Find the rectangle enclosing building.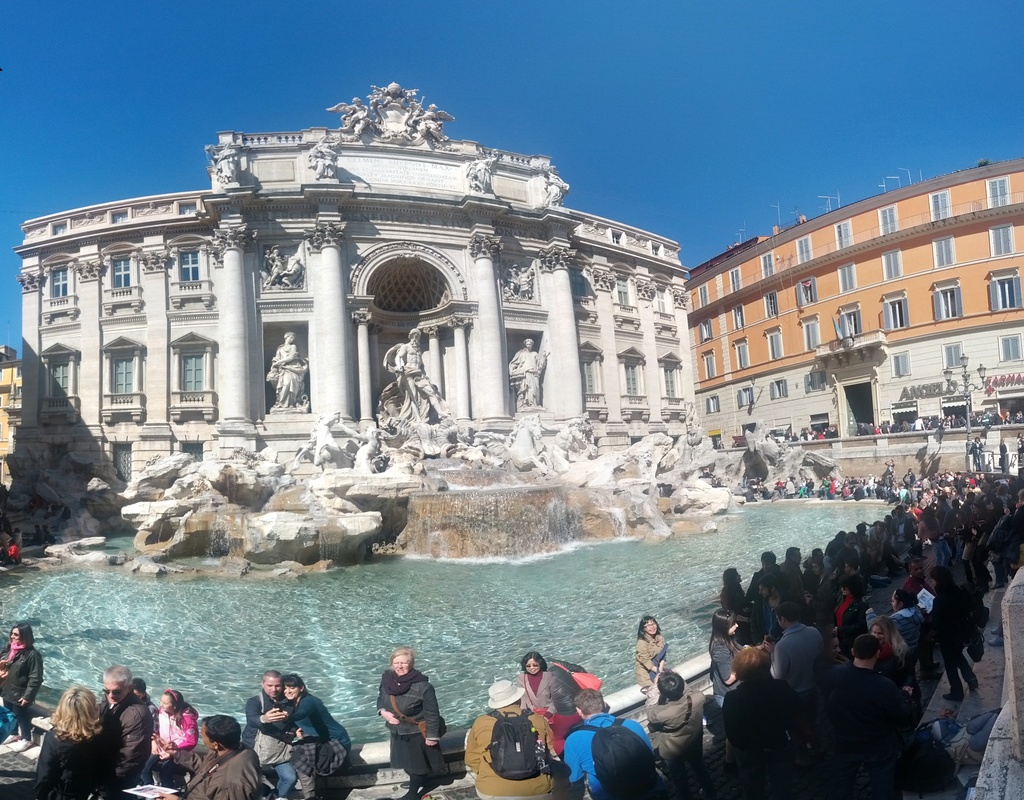
0:345:27:473.
